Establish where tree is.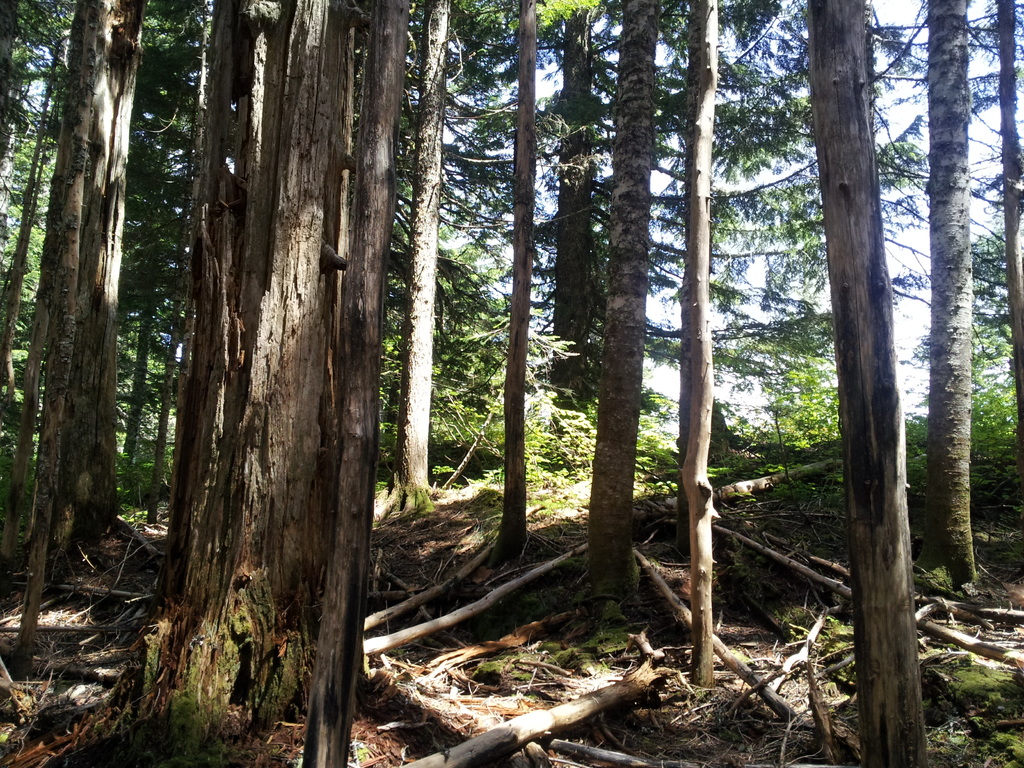
Established at crop(0, 0, 1023, 767).
